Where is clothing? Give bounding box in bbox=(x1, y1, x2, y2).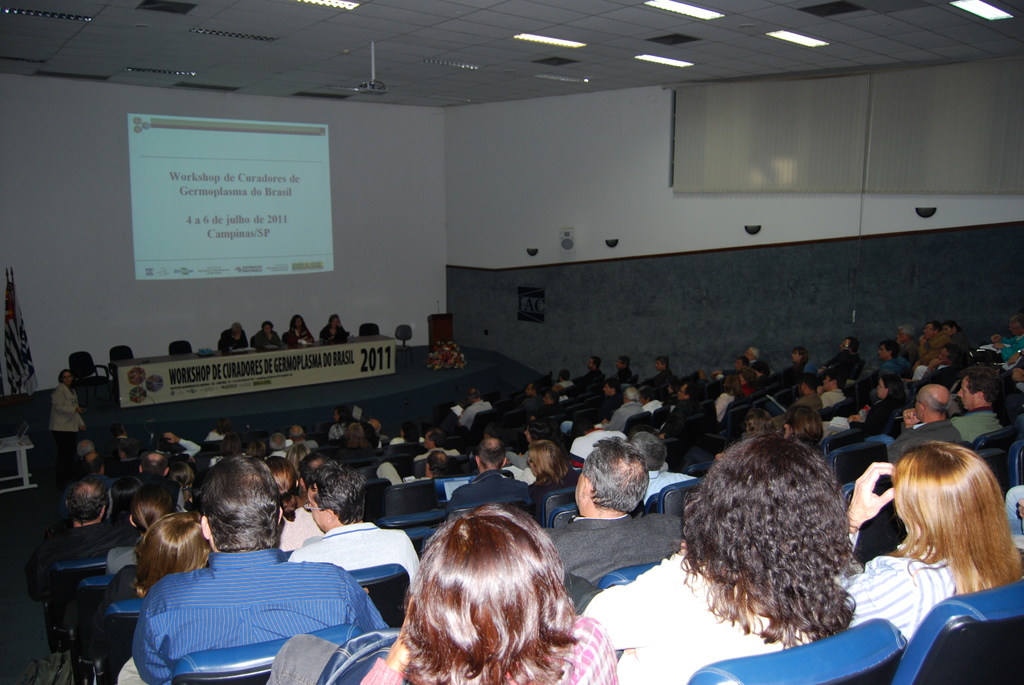
bbox=(215, 326, 252, 356).
